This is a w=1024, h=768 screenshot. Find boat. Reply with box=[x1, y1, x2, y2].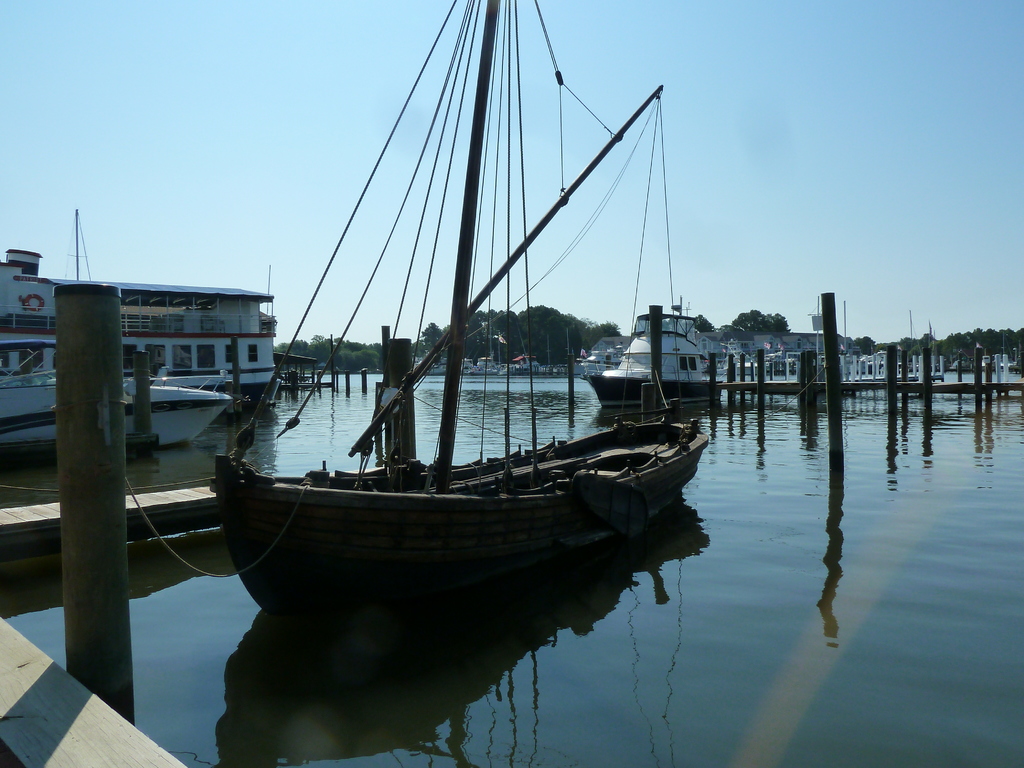
box=[582, 298, 726, 409].
